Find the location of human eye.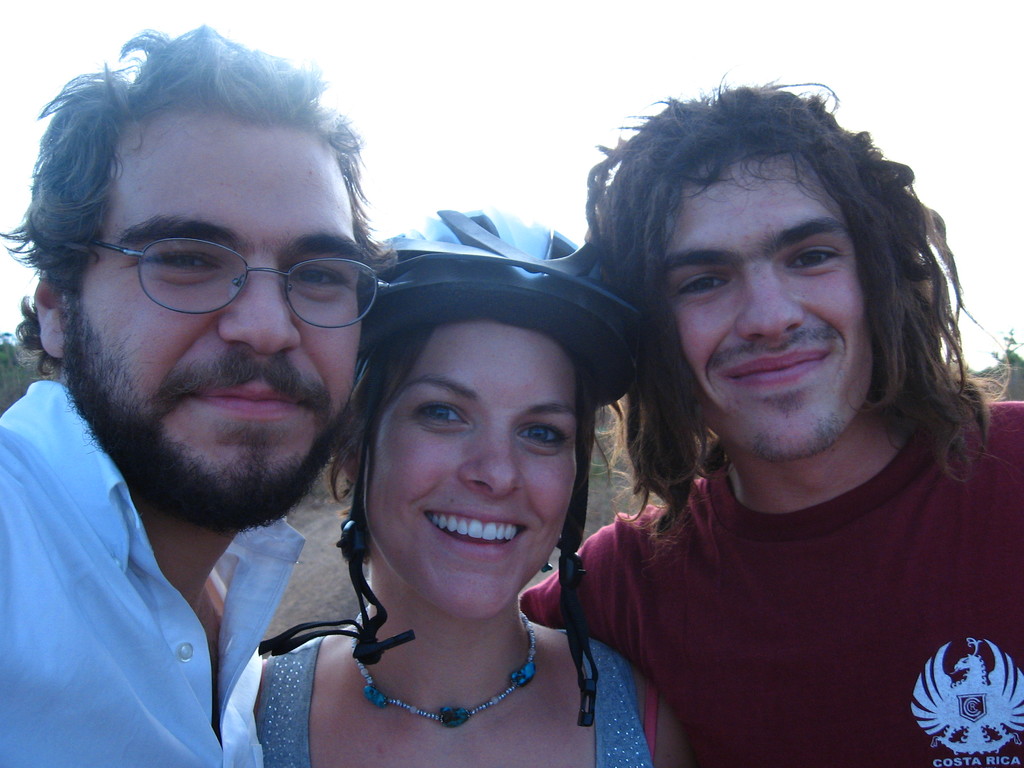
Location: x1=140, y1=244, x2=230, y2=284.
